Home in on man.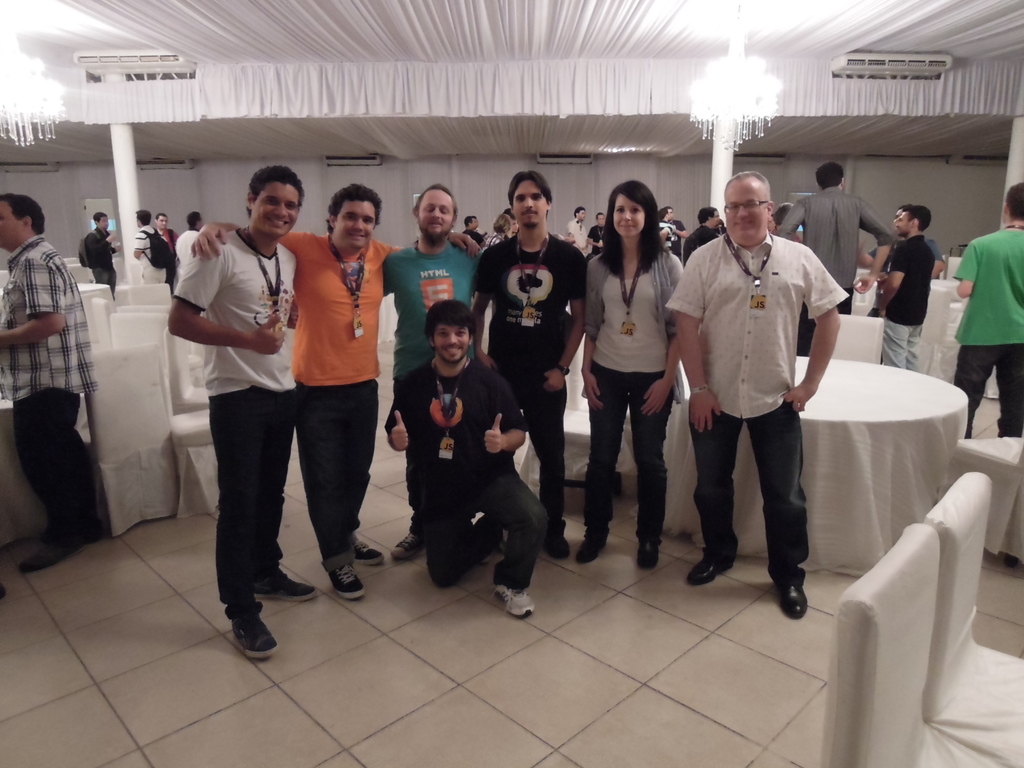
Homed in at x1=470 y1=170 x2=588 y2=557.
